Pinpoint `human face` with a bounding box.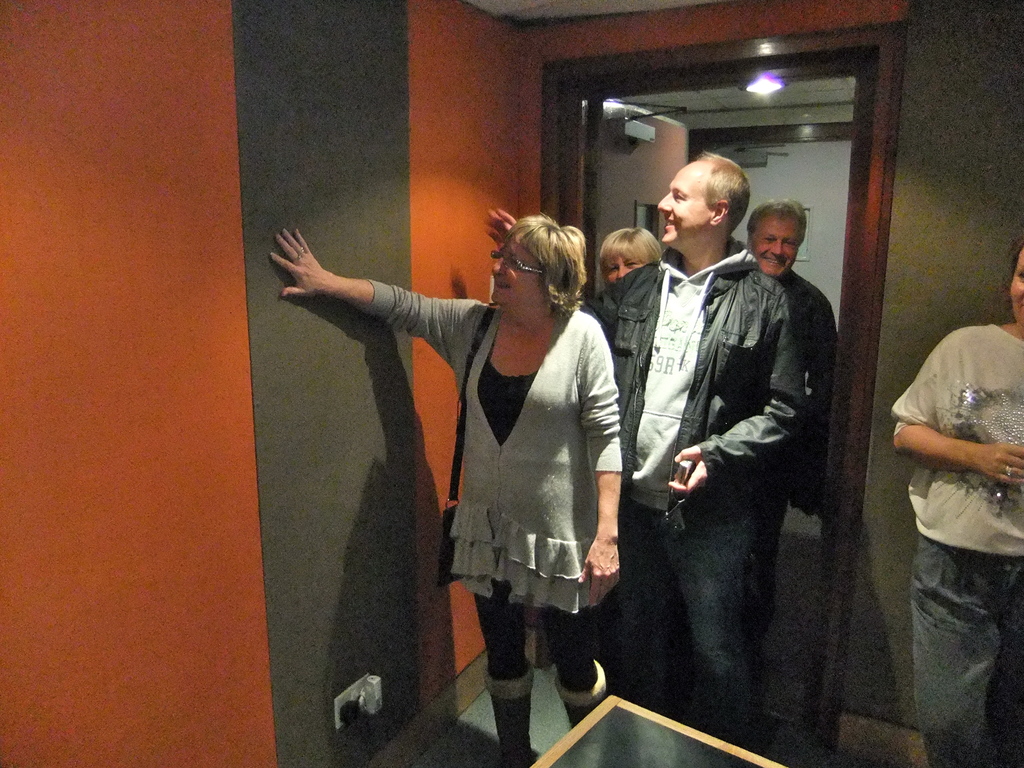
x1=604 y1=247 x2=650 y2=282.
